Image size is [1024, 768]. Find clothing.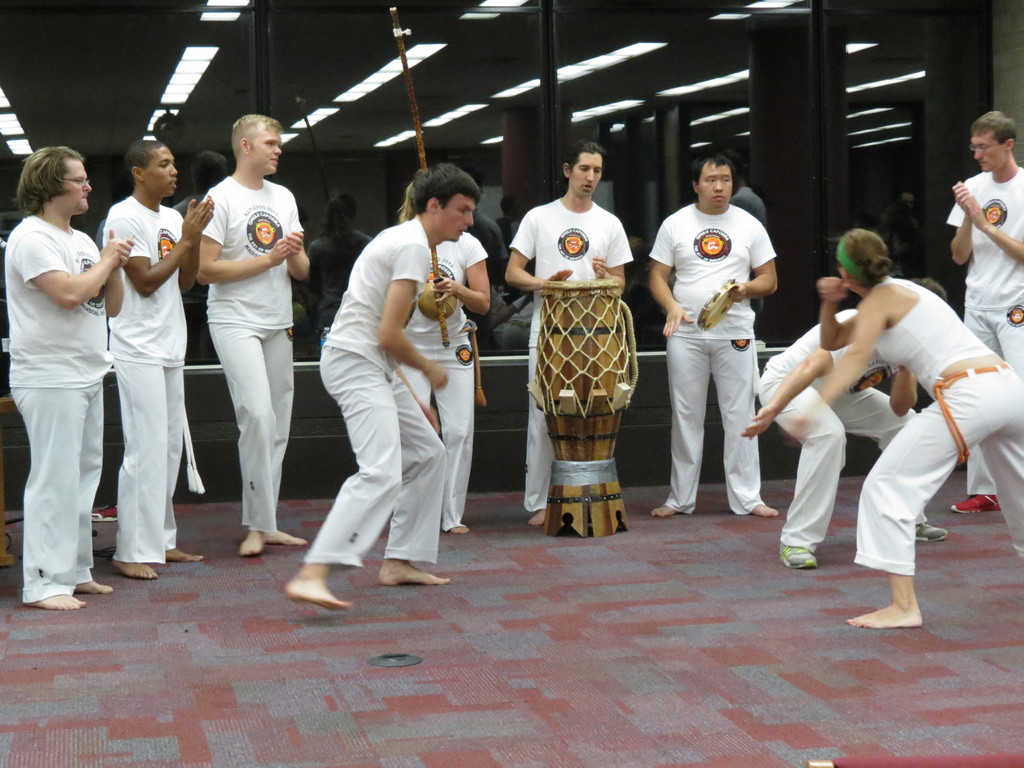
pyautogui.locateOnScreen(100, 196, 213, 565).
